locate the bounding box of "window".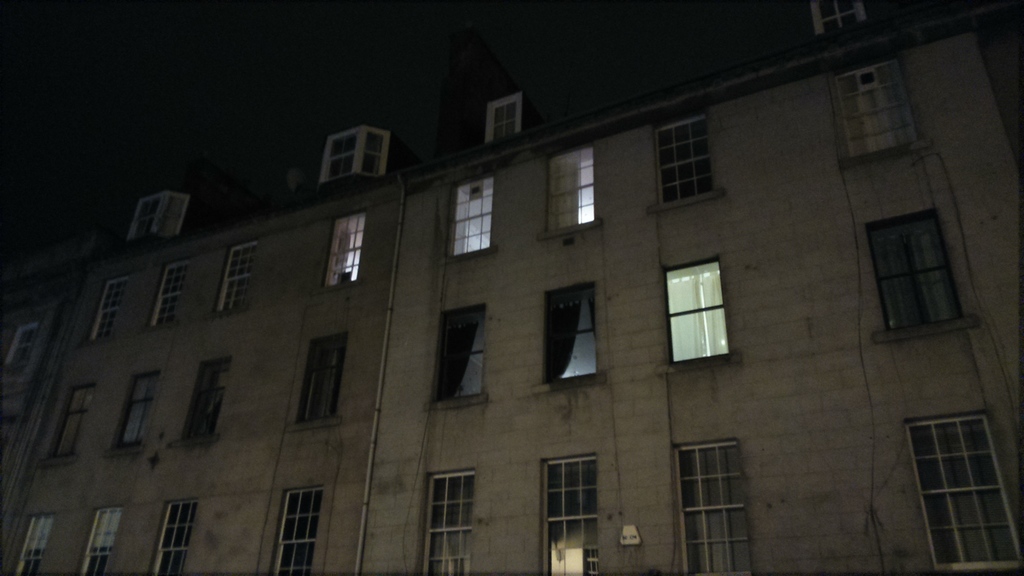
Bounding box: <region>298, 332, 342, 423</region>.
